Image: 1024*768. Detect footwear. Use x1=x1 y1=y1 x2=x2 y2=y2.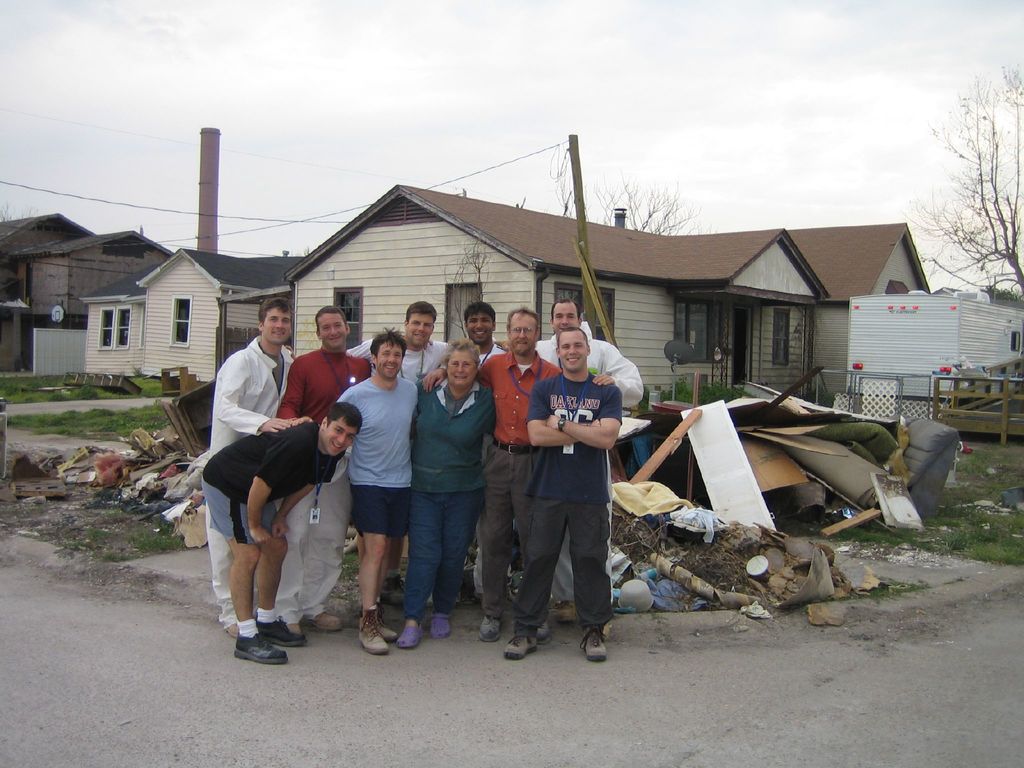
x1=579 y1=627 x2=611 y2=664.
